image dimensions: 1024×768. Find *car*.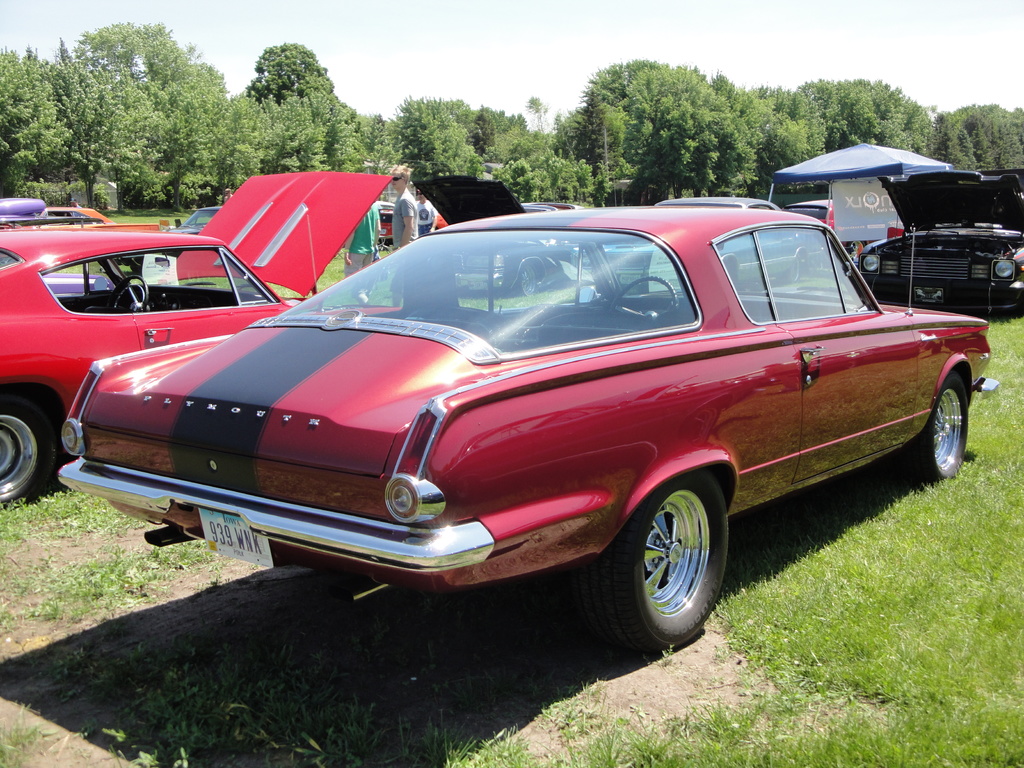
<bbox>855, 166, 1023, 312</bbox>.
